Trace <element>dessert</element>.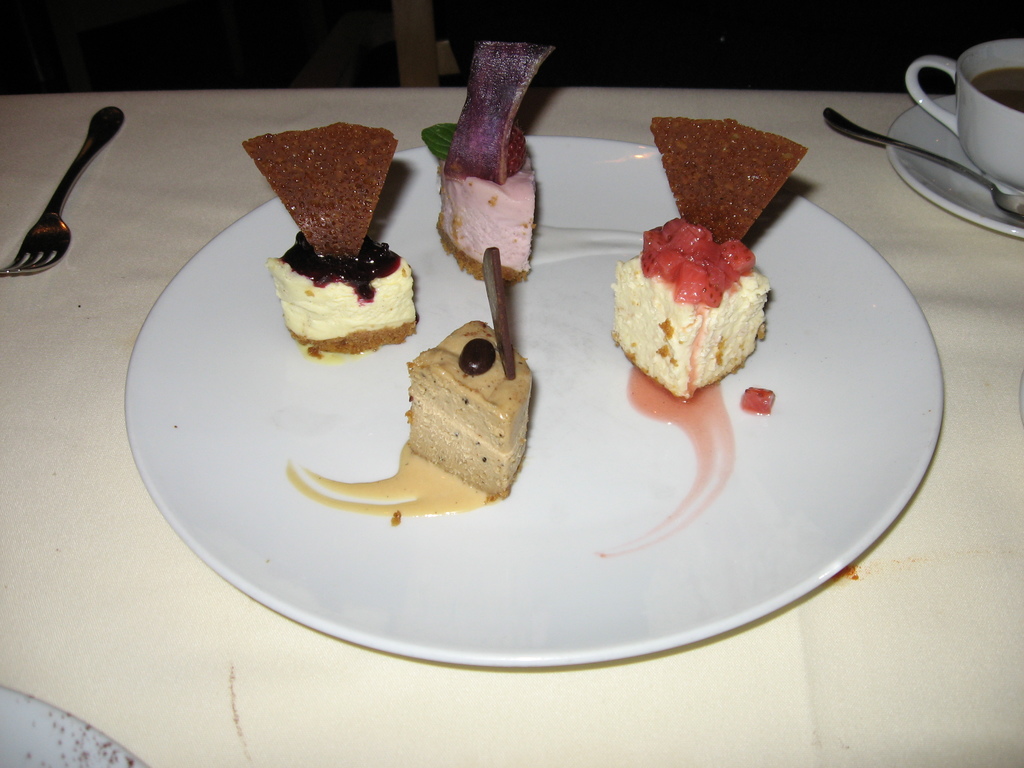
Traced to detection(424, 41, 556, 282).
